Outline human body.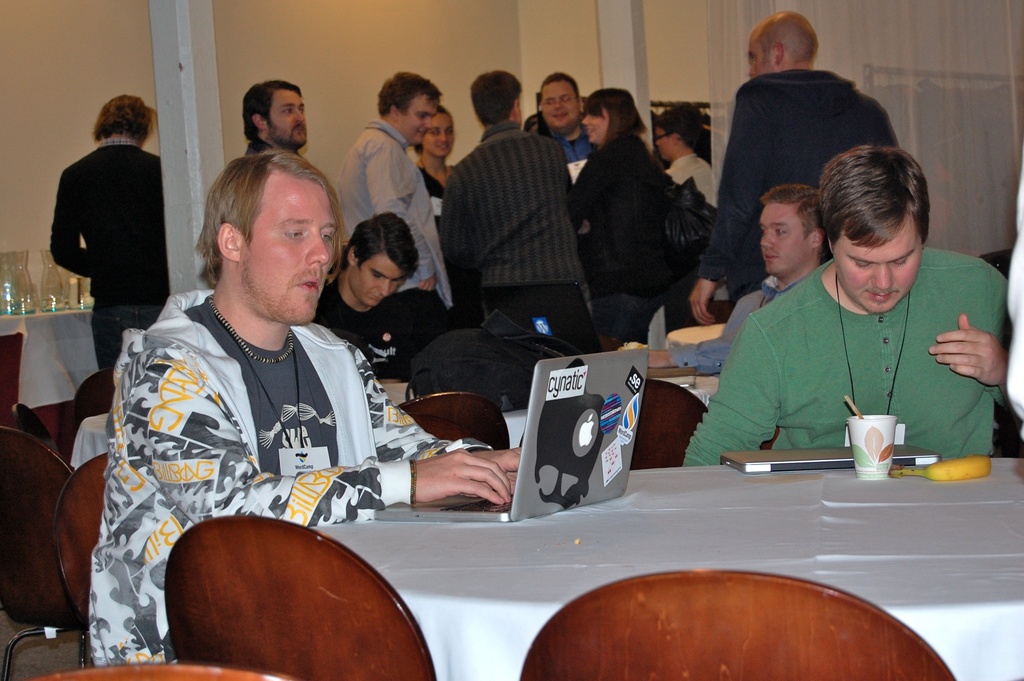
Outline: [430, 66, 602, 360].
